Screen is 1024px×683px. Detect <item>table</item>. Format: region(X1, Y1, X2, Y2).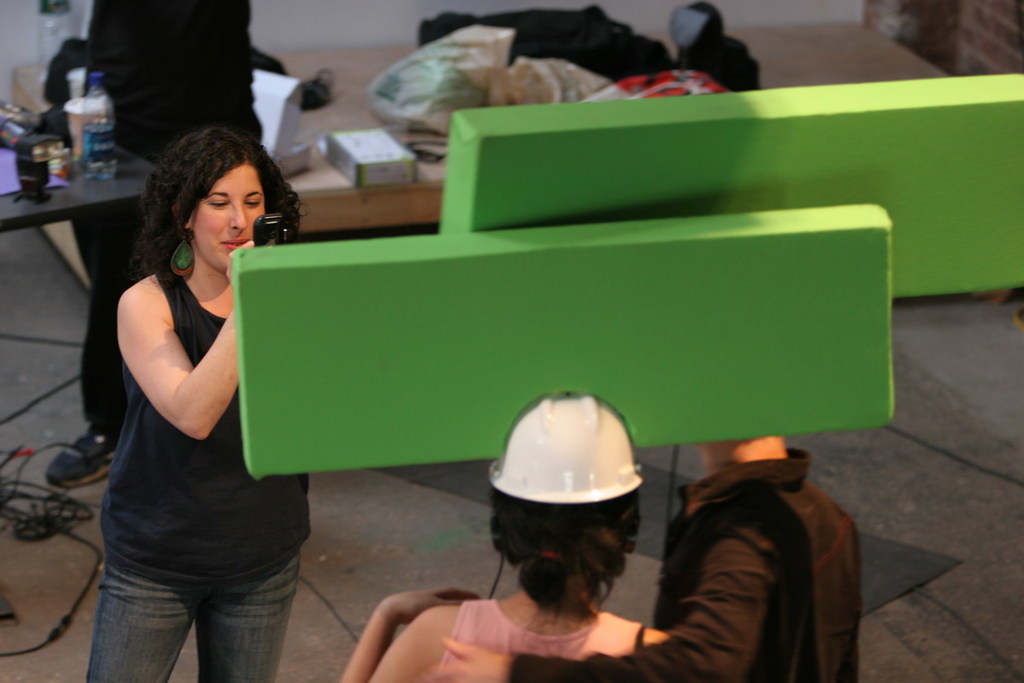
region(10, 25, 947, 284).
